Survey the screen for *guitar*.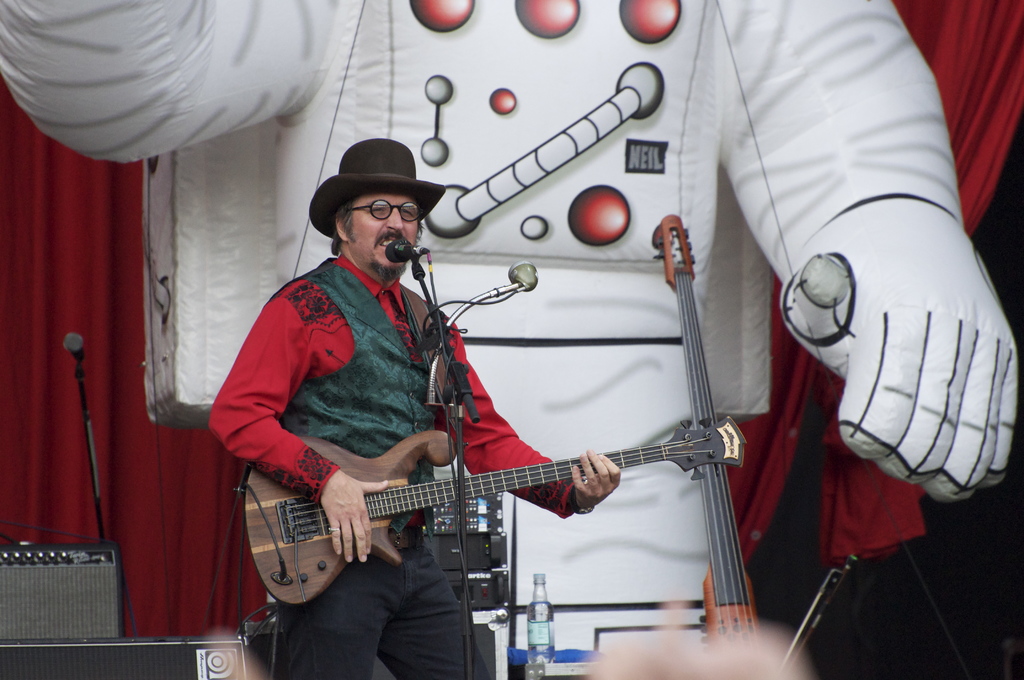
Survey found: l=647, t=197, r=804, b=679.
